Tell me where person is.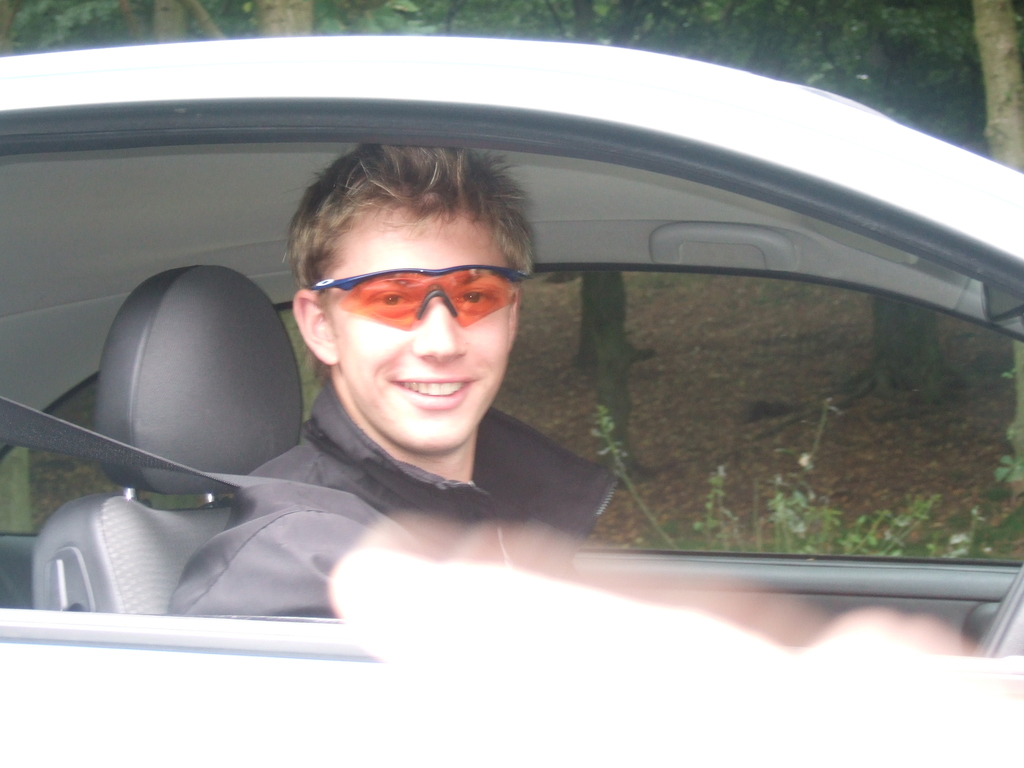
person is at locate(142, 121, 615, 664).
